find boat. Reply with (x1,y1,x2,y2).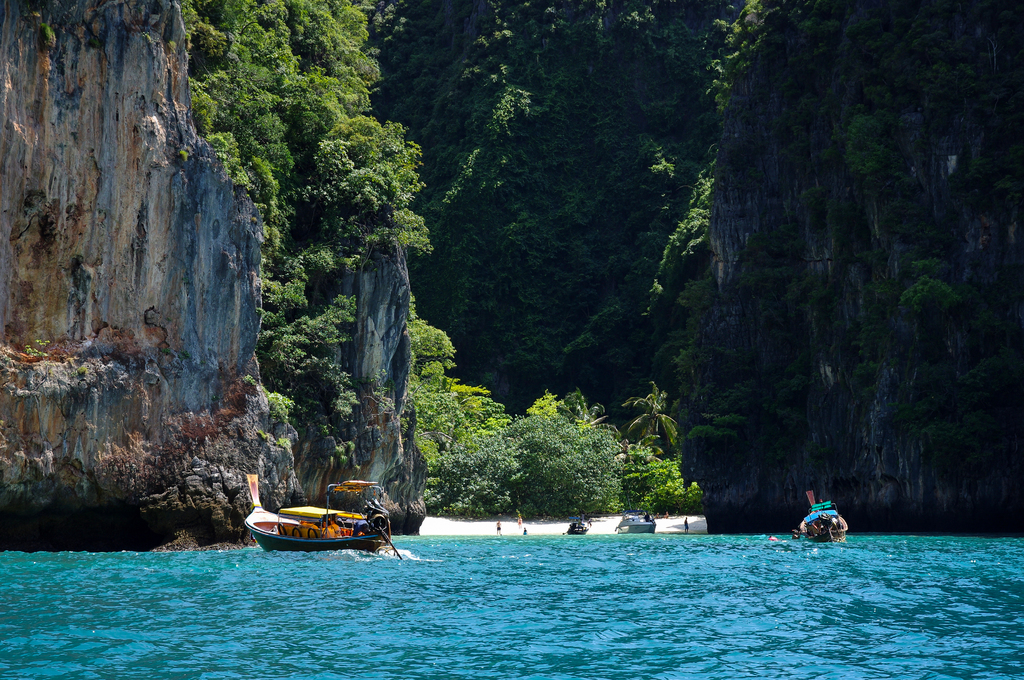
(241,471,399,556).
